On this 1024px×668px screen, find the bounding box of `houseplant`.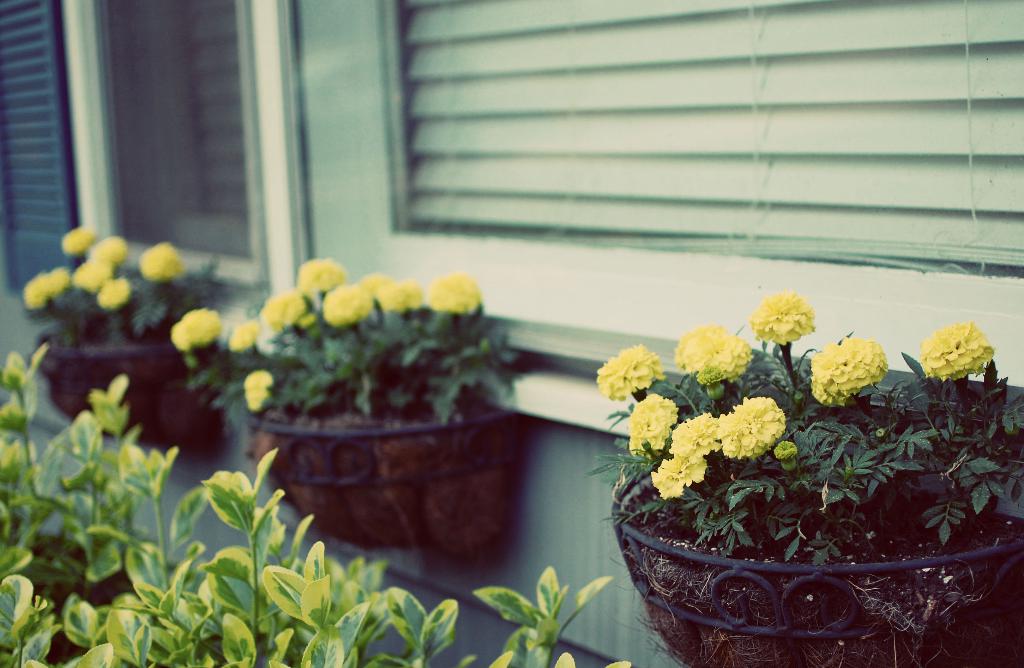
Bounding box: (218,243,573,564).
